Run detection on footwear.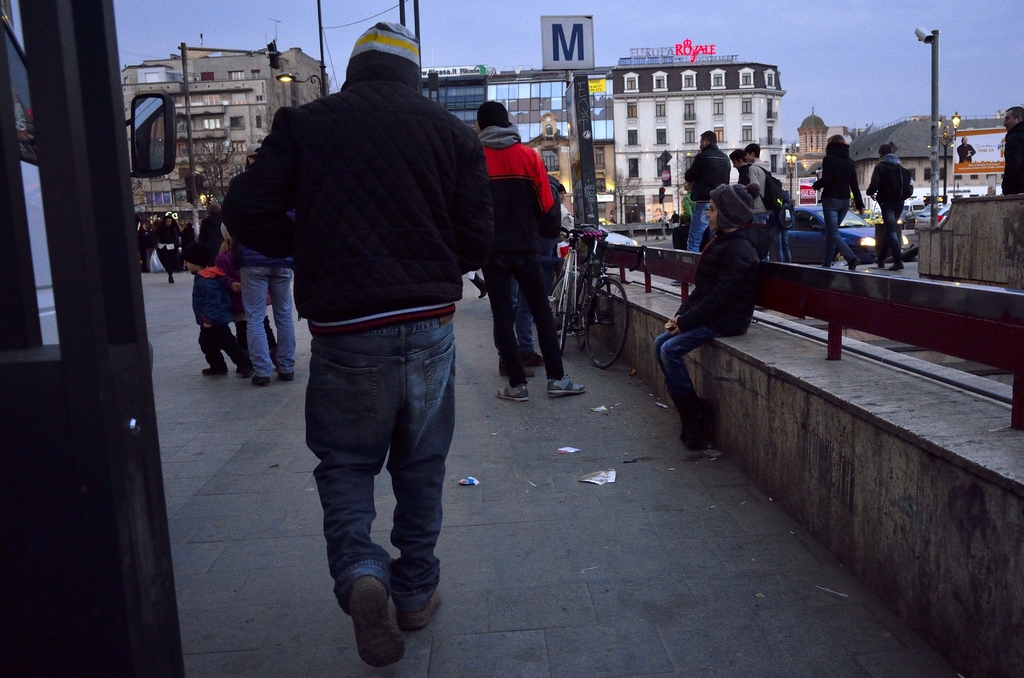
Result: detection(849, 256, 862, 268).
